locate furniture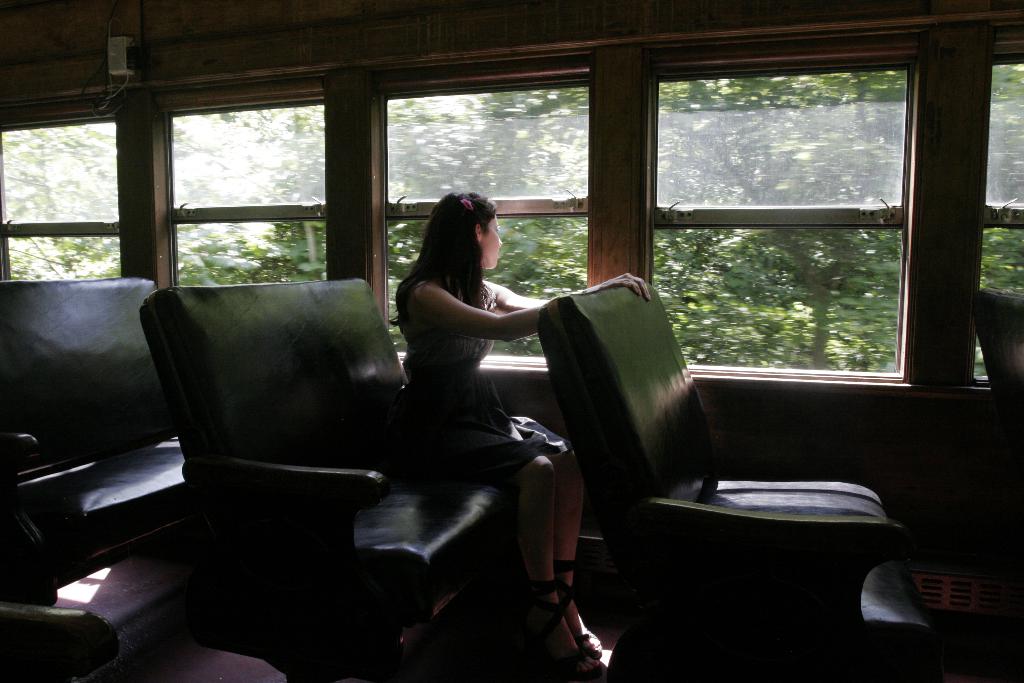
138/273/509/682
